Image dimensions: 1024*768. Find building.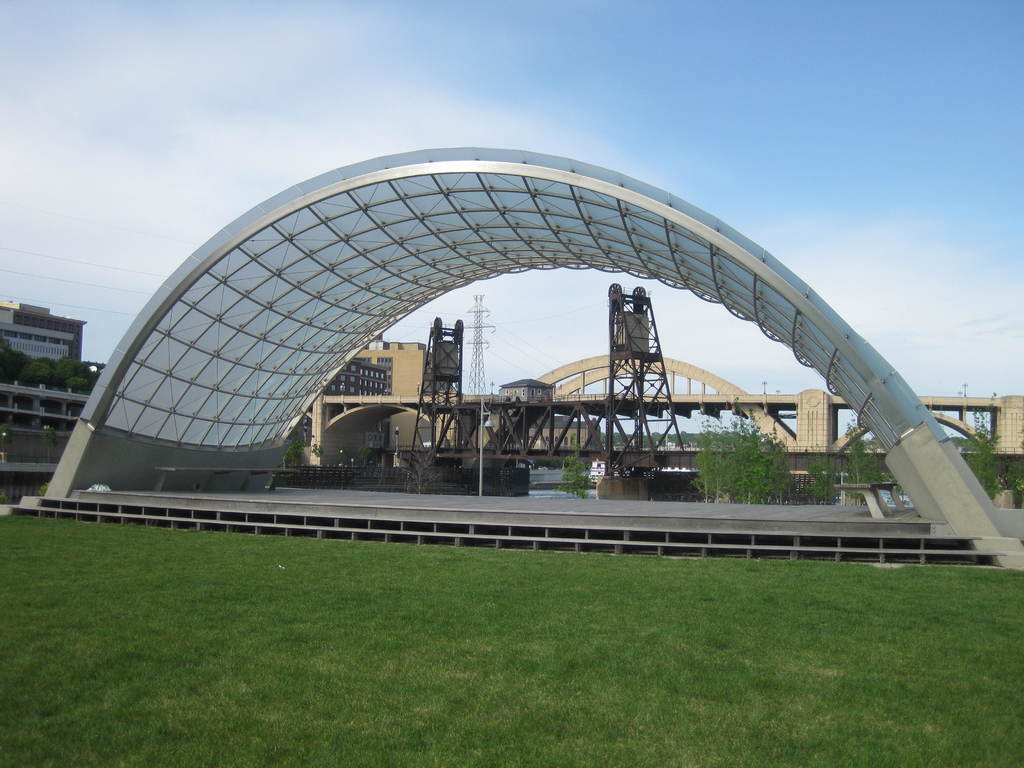
Rect(356, 335, 434, 446).
